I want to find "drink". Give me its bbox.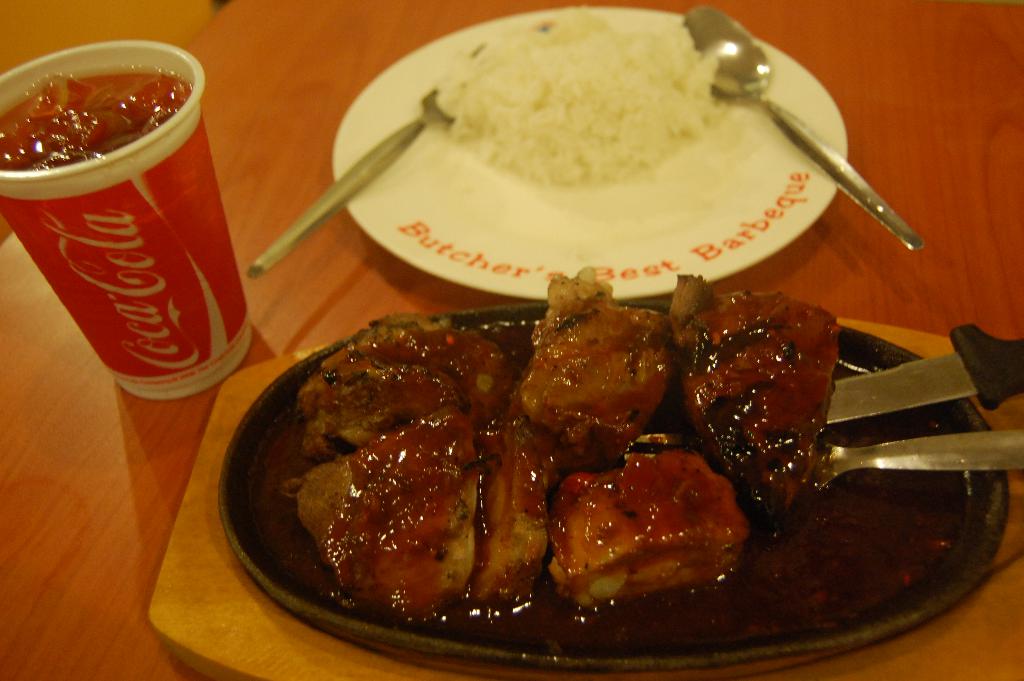
<region>12, 67, 261, 390</region>.
